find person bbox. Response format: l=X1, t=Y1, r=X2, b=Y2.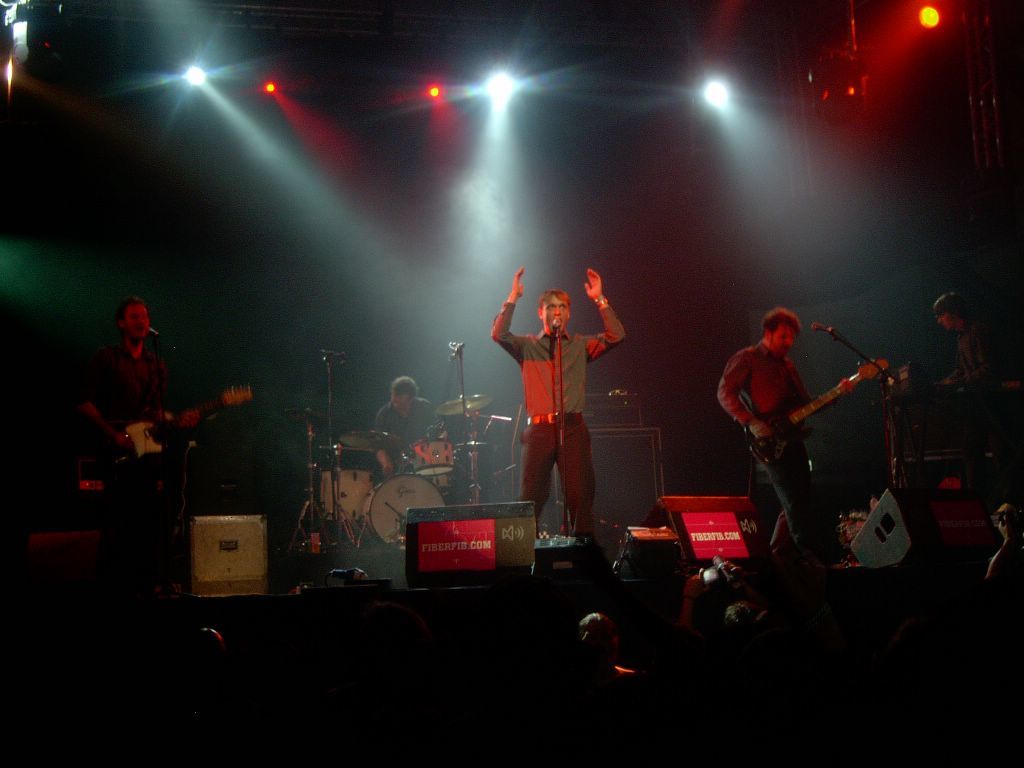
l=506, t=248, r=613, b=548.
